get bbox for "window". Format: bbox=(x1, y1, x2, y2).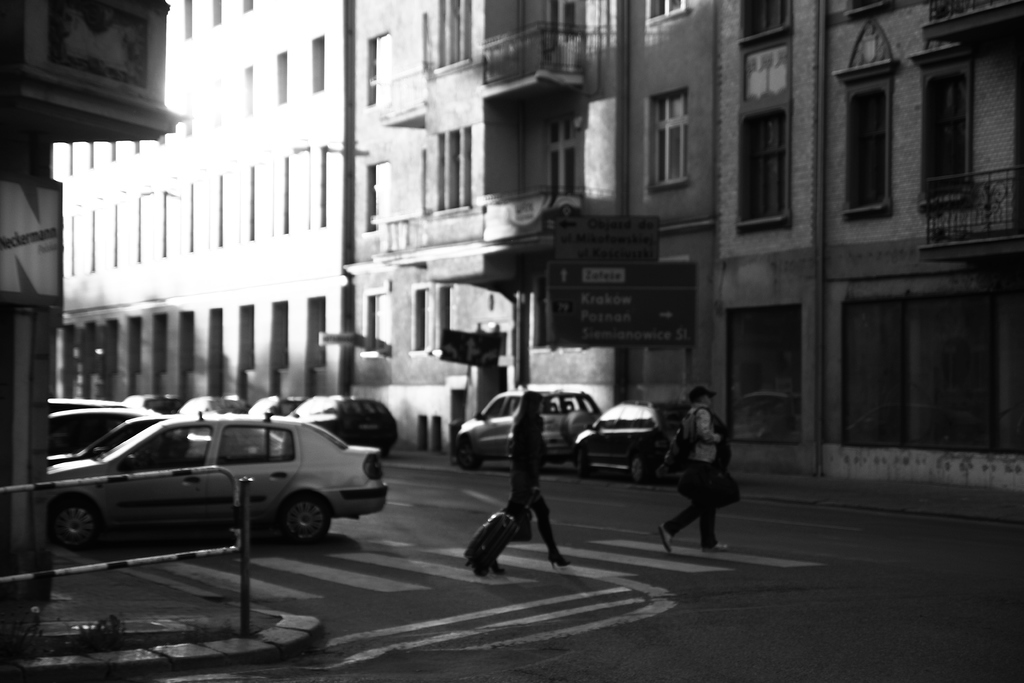
bbox=(184, 88, 189, 135).
